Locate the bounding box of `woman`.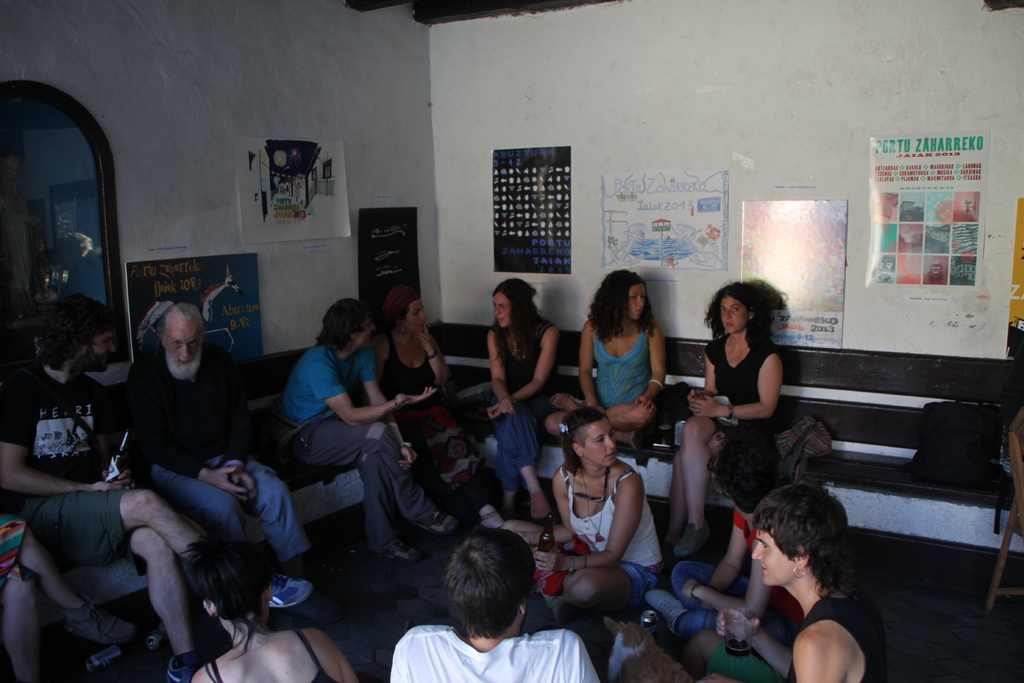
Bounding box: 703/483/902/682.
